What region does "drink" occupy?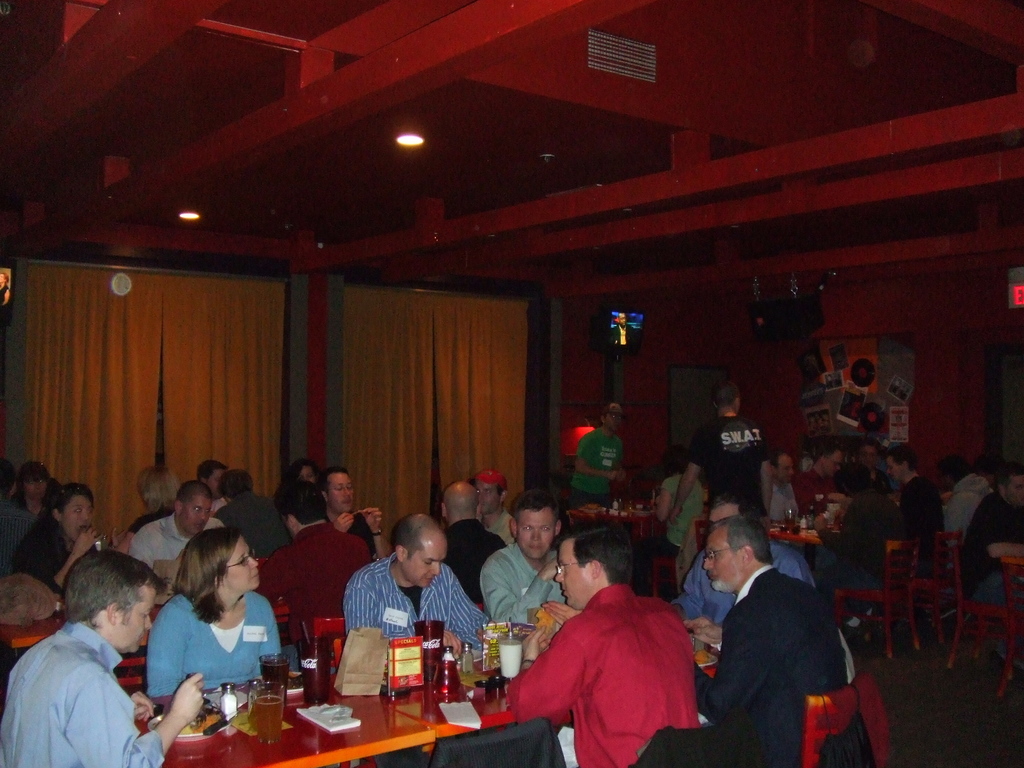
(254, 698, 280, 742).
